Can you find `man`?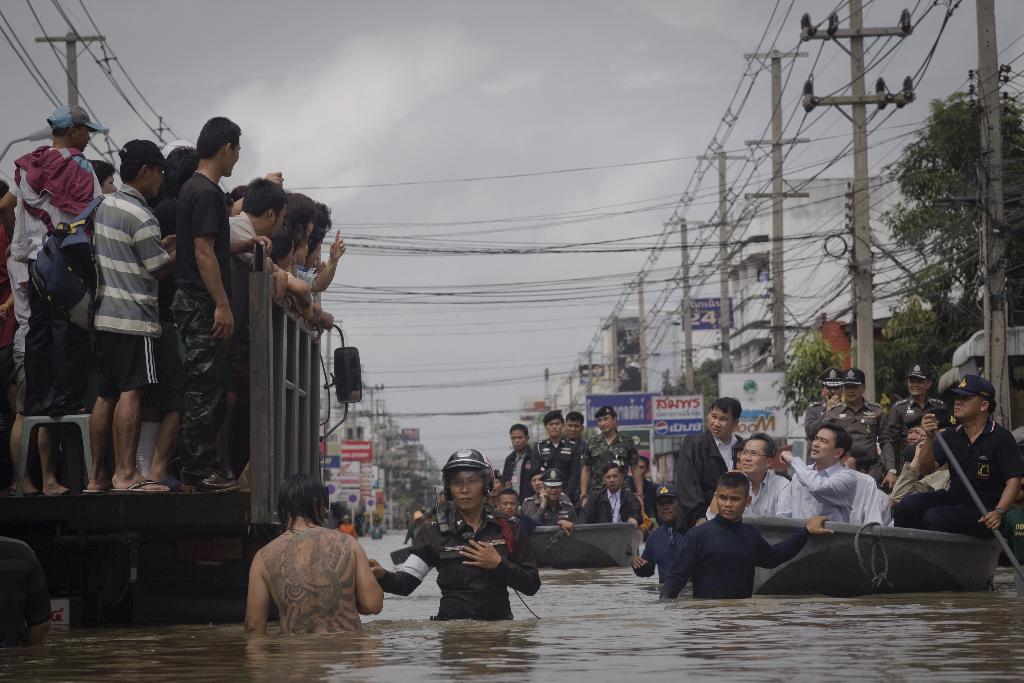
Yes, bounding box: box(246, 472, 369, 635).
